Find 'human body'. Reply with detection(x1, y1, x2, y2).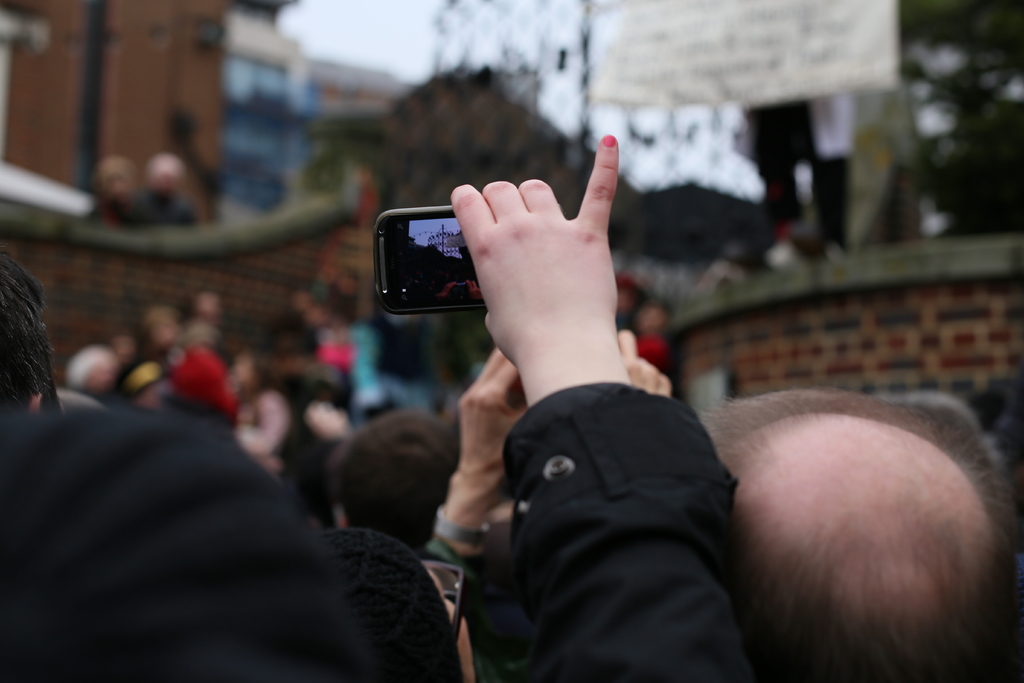
detection(0, 238, 467, 682).
